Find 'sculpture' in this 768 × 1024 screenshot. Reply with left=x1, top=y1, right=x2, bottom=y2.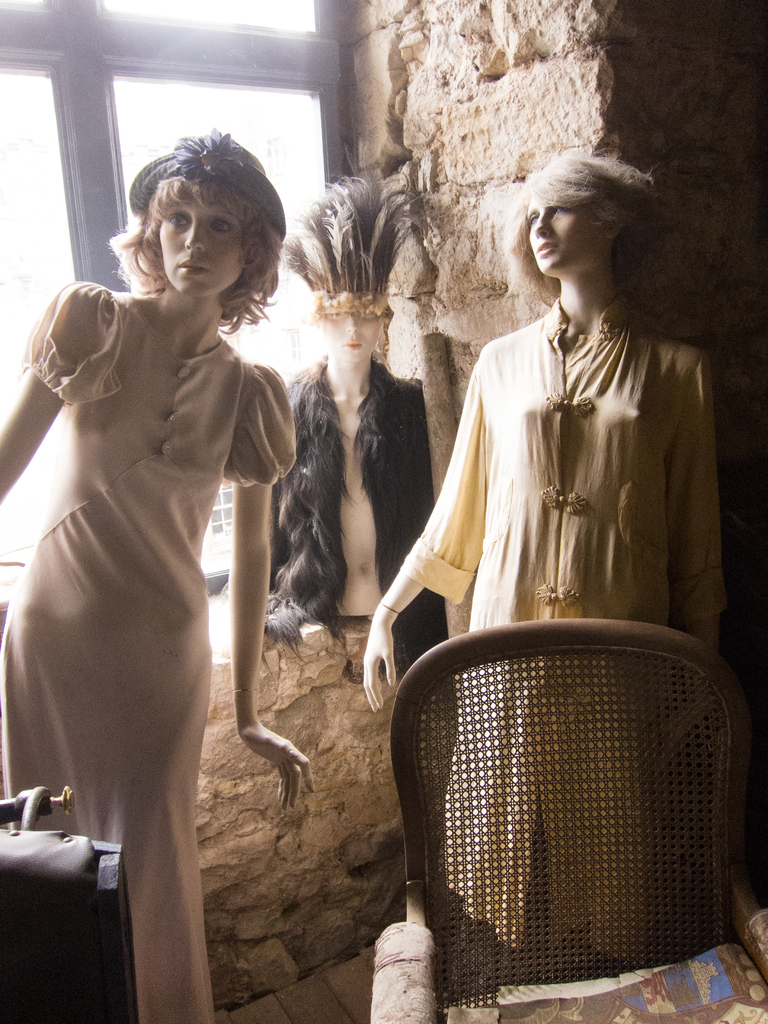
left=224, top=164, right=458, bottom=687.
